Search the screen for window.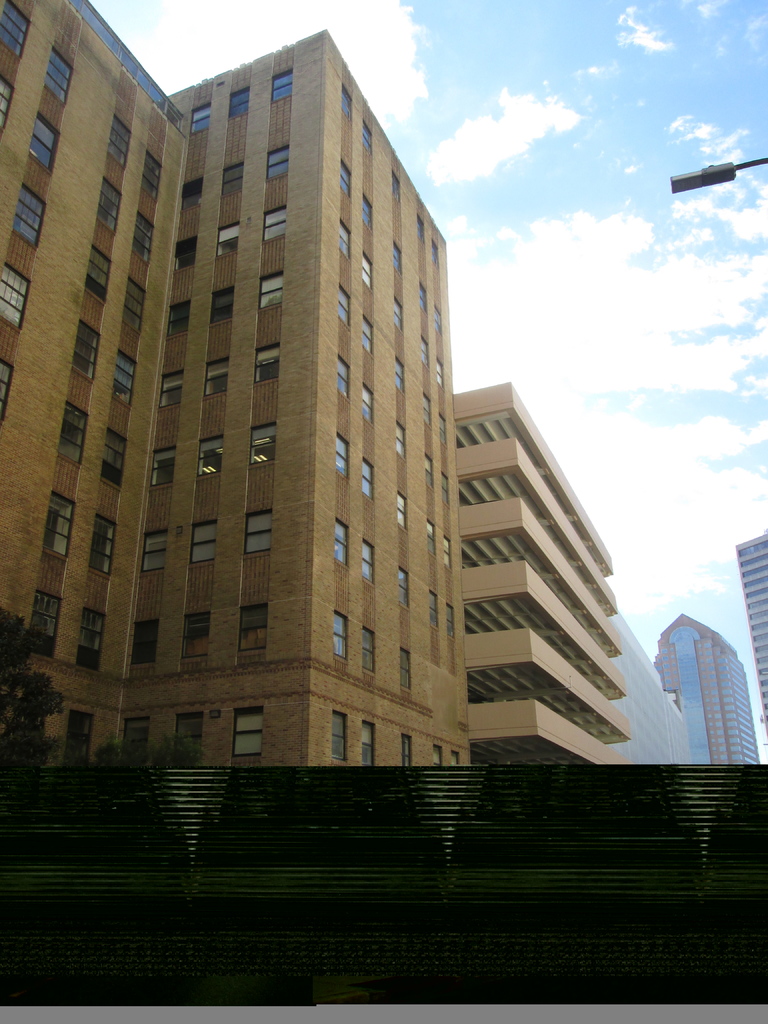
Found at select_region(250, 426, 275, 464).
